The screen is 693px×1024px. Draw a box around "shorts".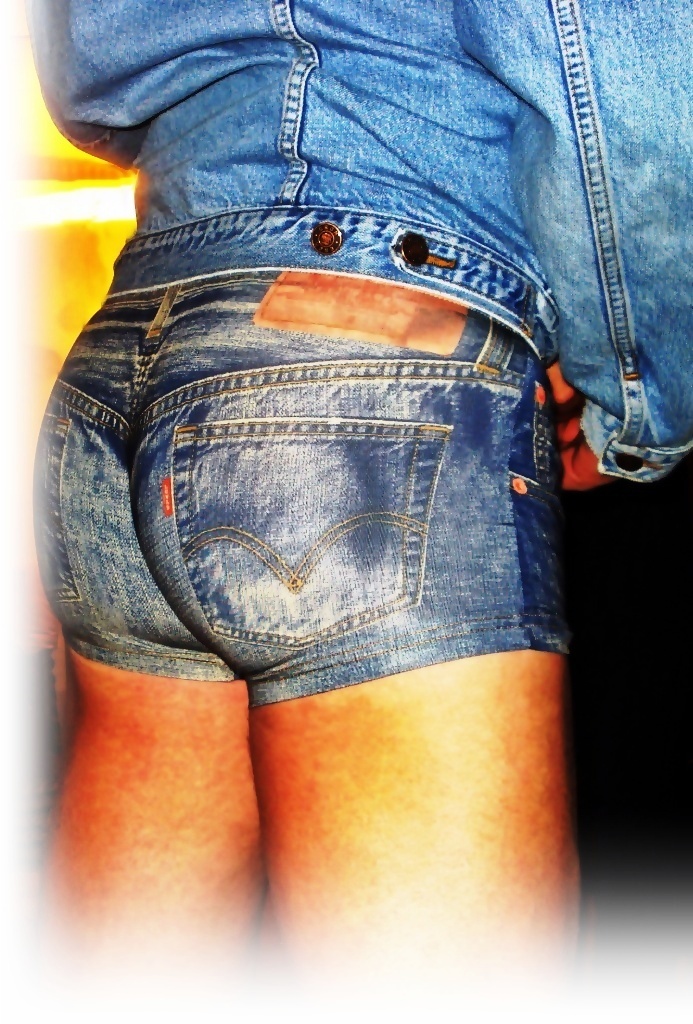
{"left": 30, "top": 204, "right": 570, "bottom": 711}.
